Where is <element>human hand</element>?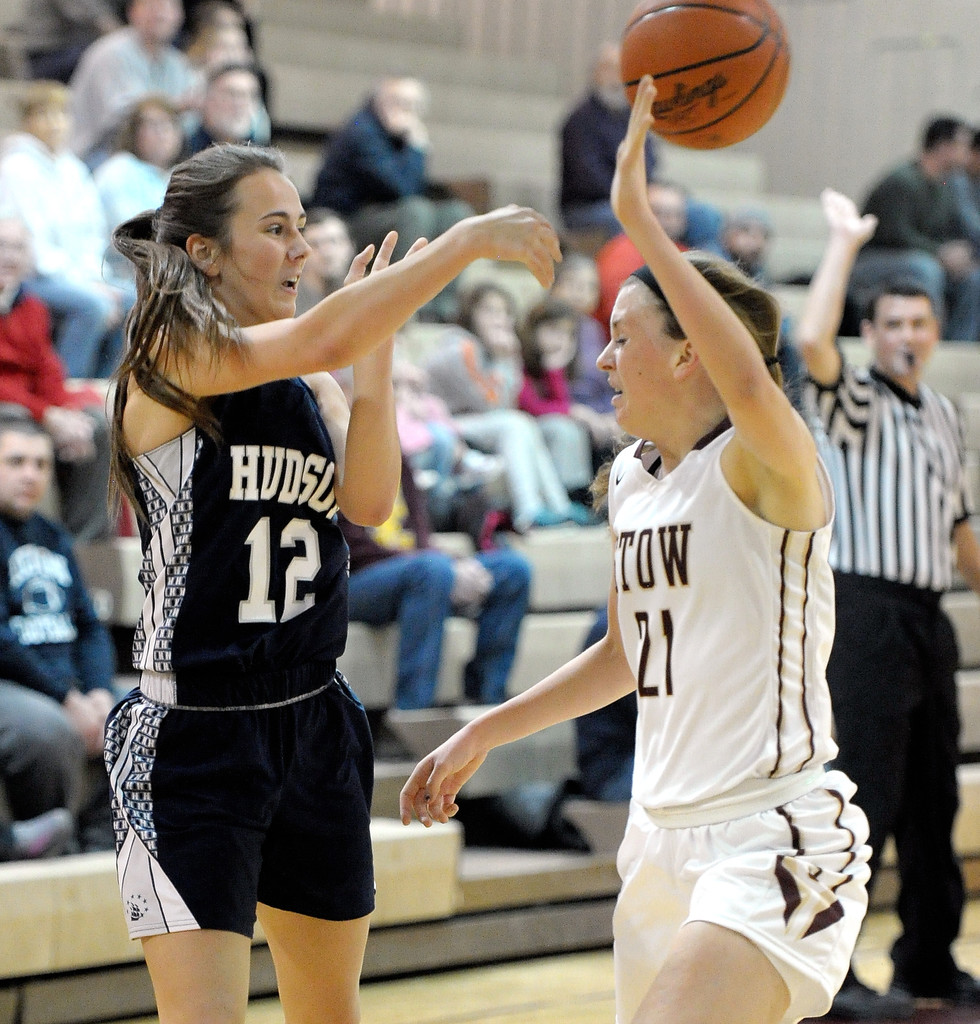
rect(826, 189, 878, 247).
